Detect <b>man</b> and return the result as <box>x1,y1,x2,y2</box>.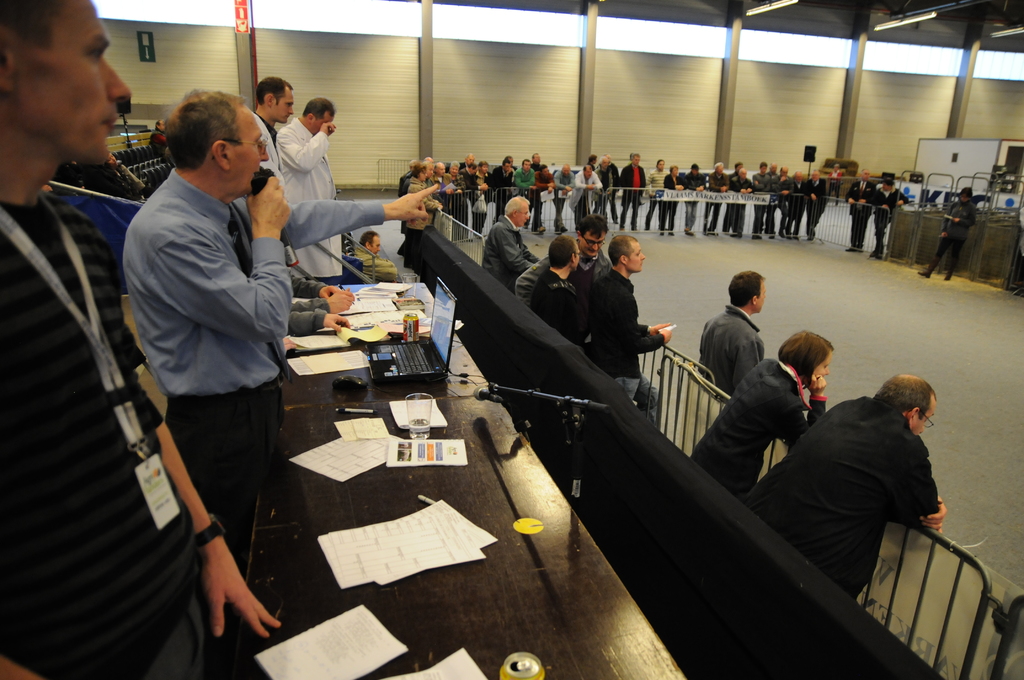
<box>868,179,911,269</box>.
